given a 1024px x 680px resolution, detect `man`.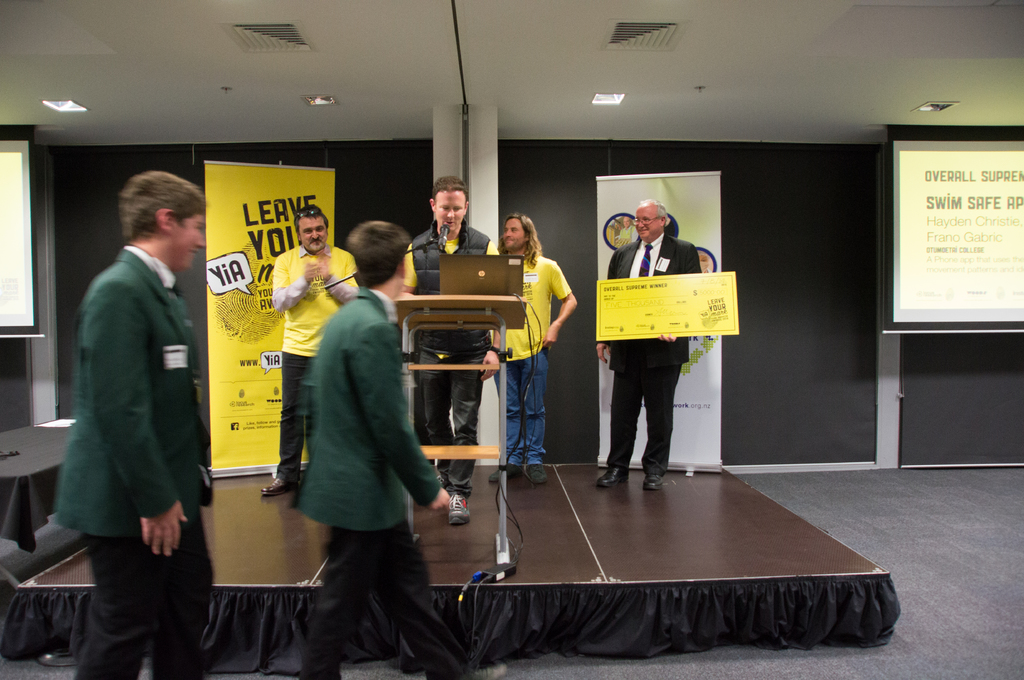
bbox=[595, 198, 705, 492].
